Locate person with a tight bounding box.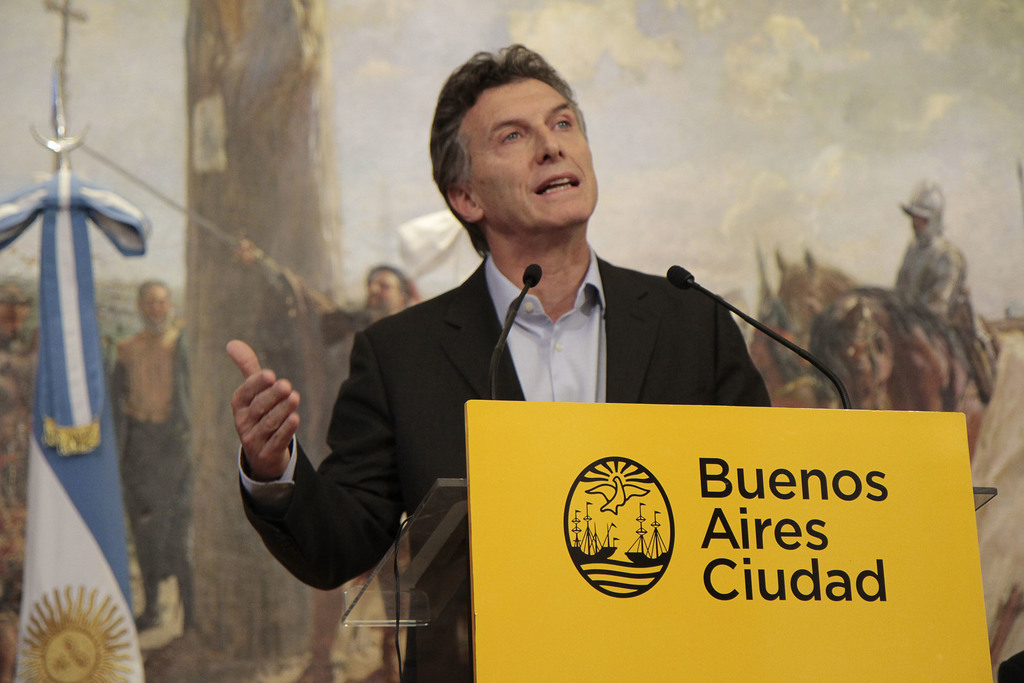
Rect(114, 280, 196, 637).
